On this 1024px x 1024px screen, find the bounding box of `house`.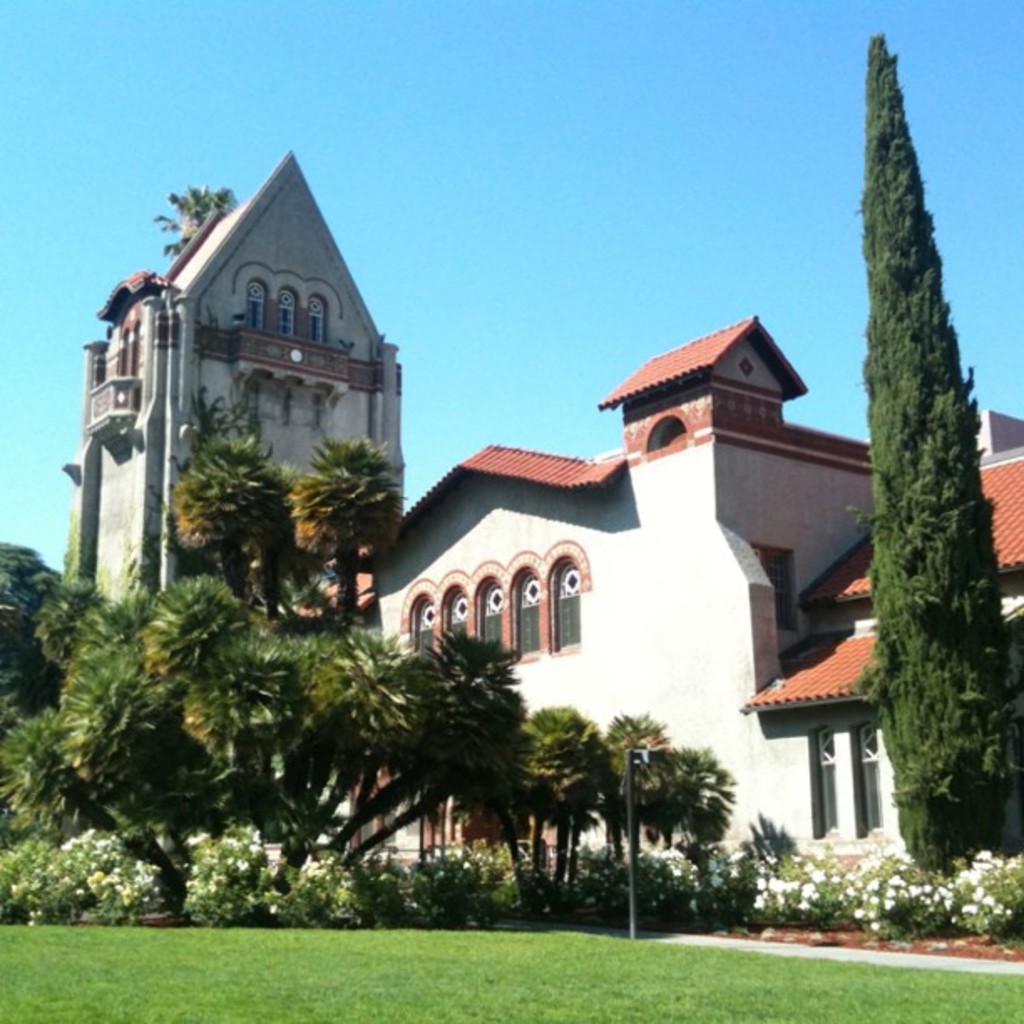
Bounding box: [368, 294, 920, 825].
